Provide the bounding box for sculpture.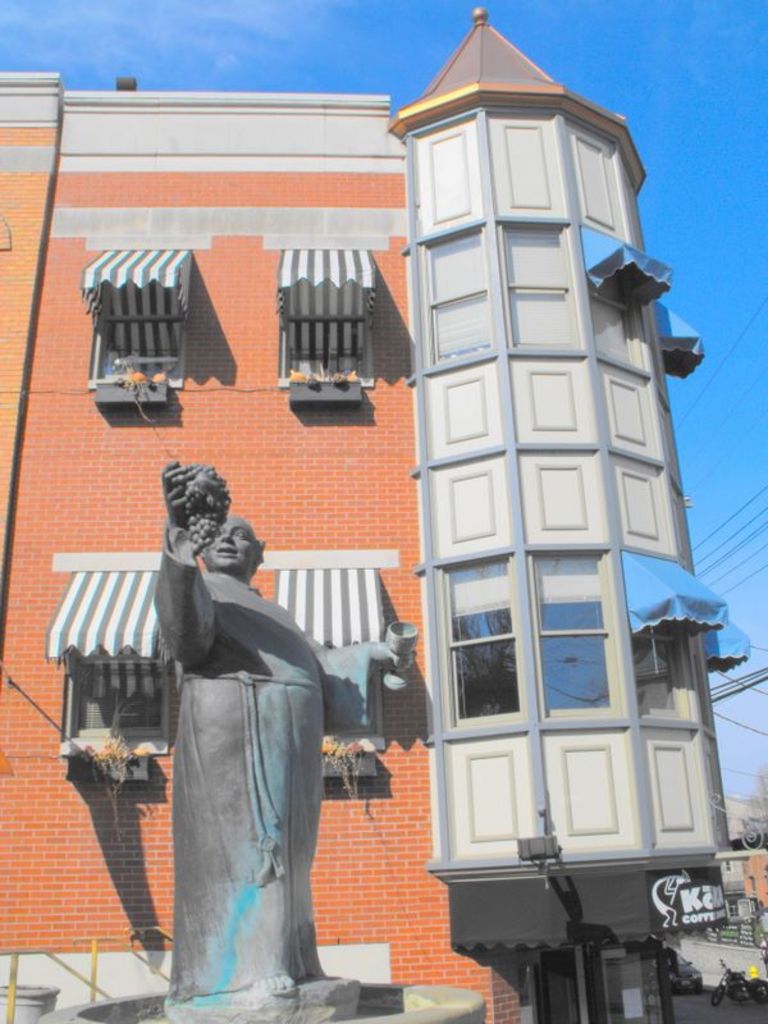
locate(127, 474, 340, 1019).
